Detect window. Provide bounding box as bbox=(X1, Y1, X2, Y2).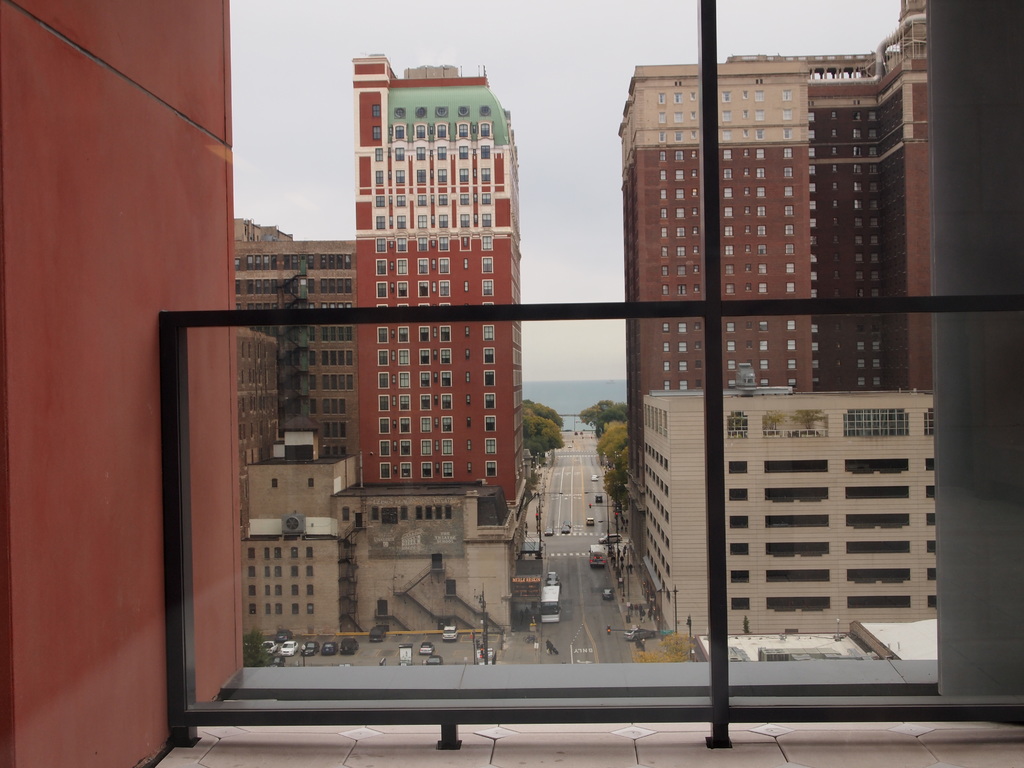
bbox=(418, 236, 428, 250).
